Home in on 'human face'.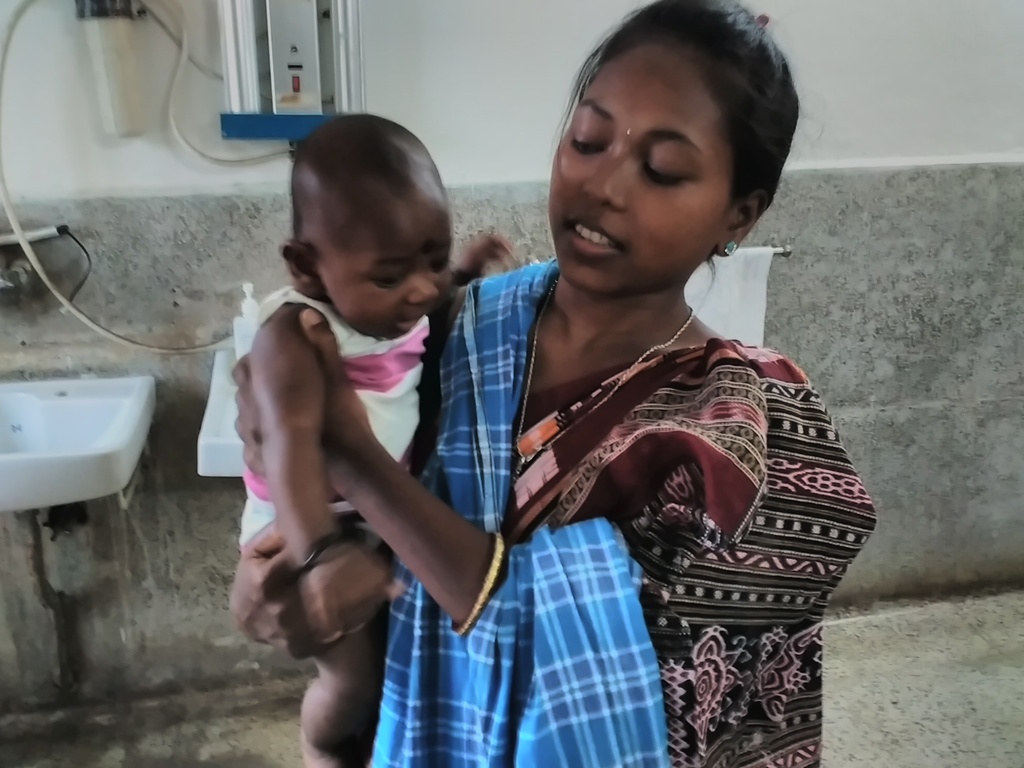
Homed in at pyautogui.locateOnScreen(320, 217, 453, 340).
